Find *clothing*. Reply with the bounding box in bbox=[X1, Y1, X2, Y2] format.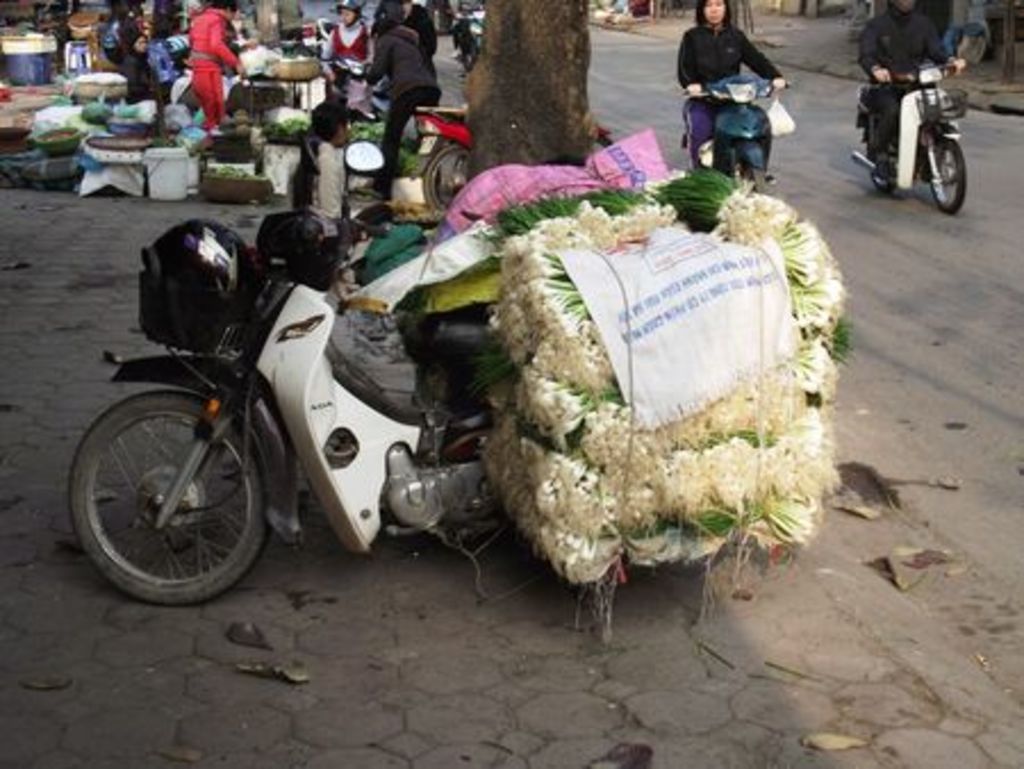
bbox=[291, 127, 350, 232].
